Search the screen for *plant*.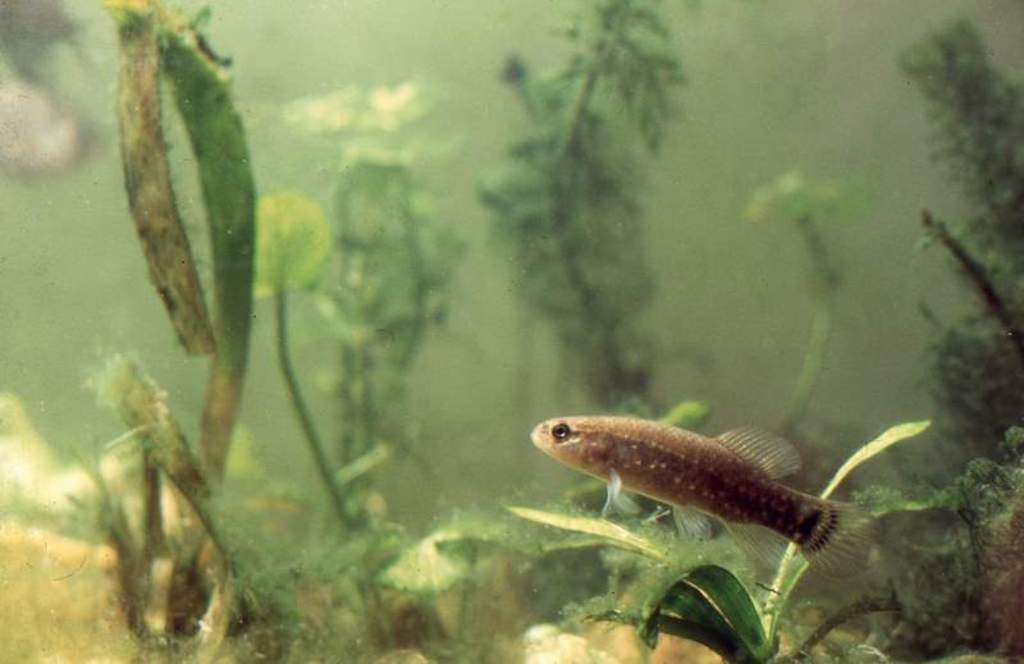
Found at [x1=105, y1=0, x2=257, y2=663].
